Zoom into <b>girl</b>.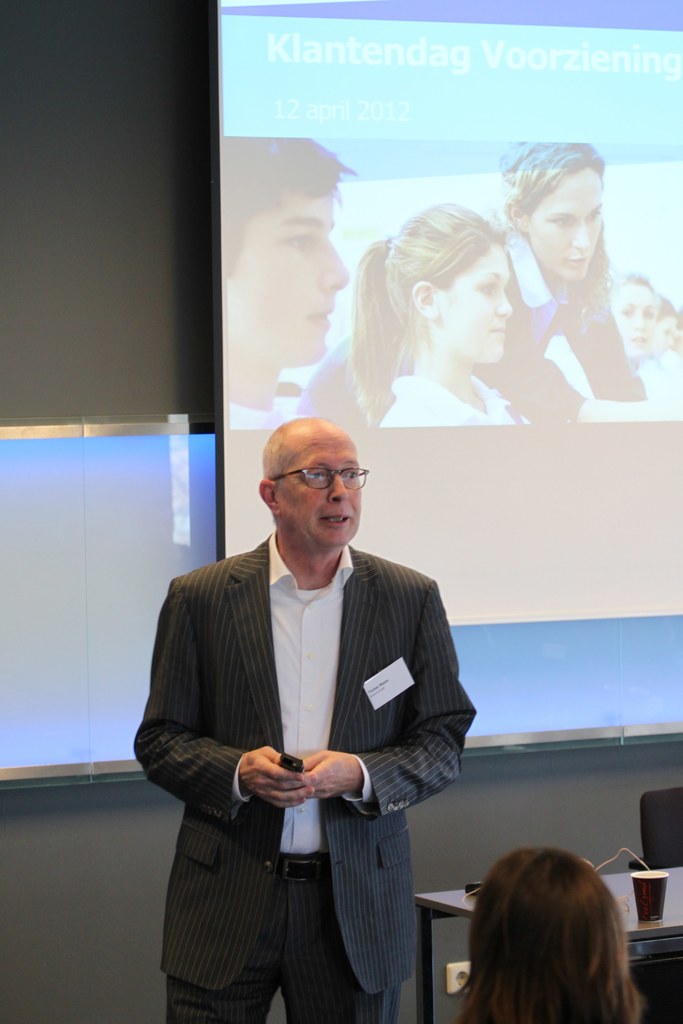
Zoom target: (457,850,645,1023).
